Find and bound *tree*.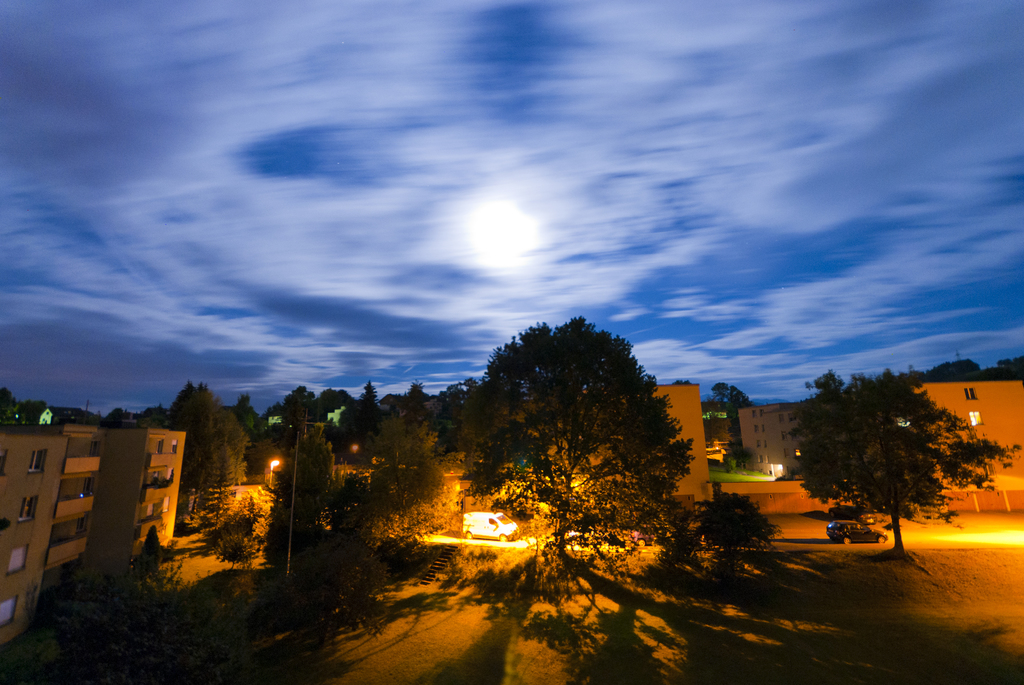
Bound: locate(317, 388, 364, 464).
